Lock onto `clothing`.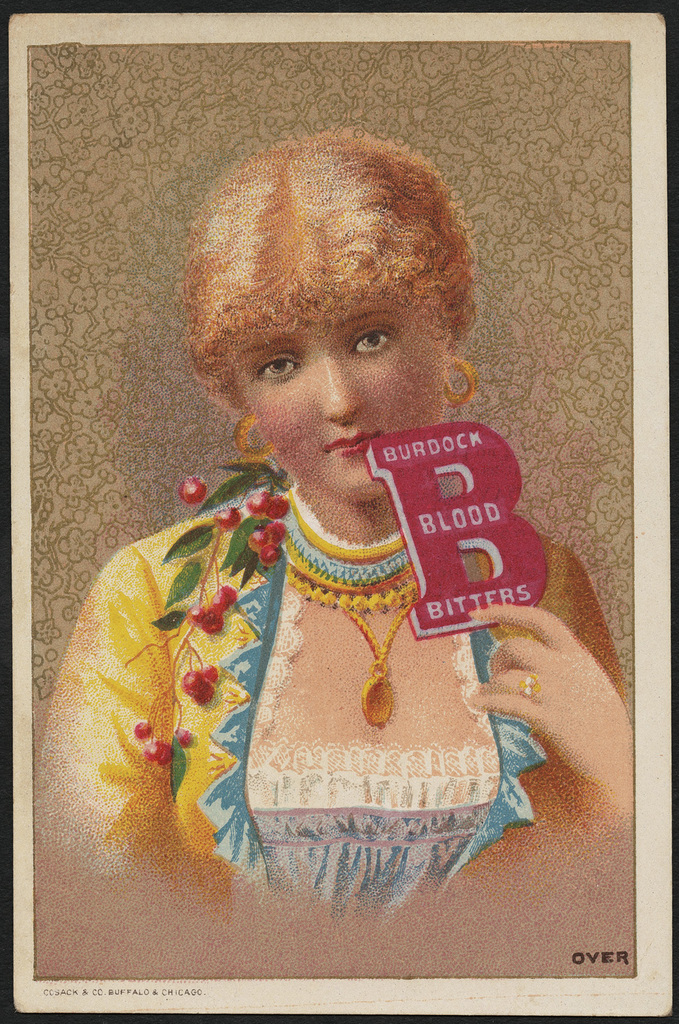
Locked: box(43, 483, 619, 907).
